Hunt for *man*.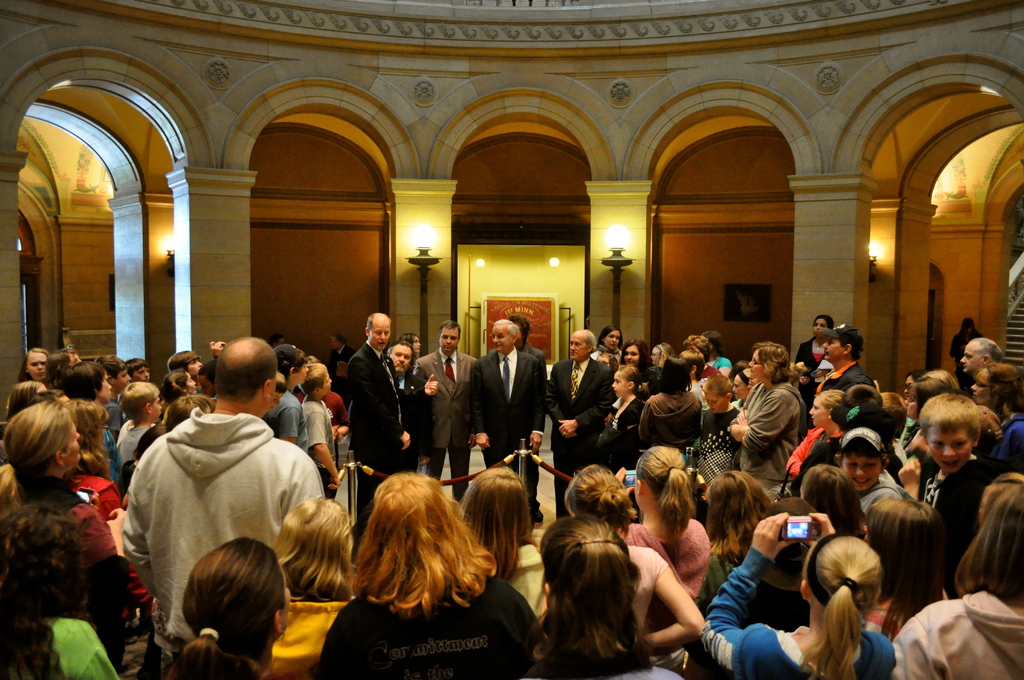
Hunted down at <region>420, 317, 474, 502</region>.
